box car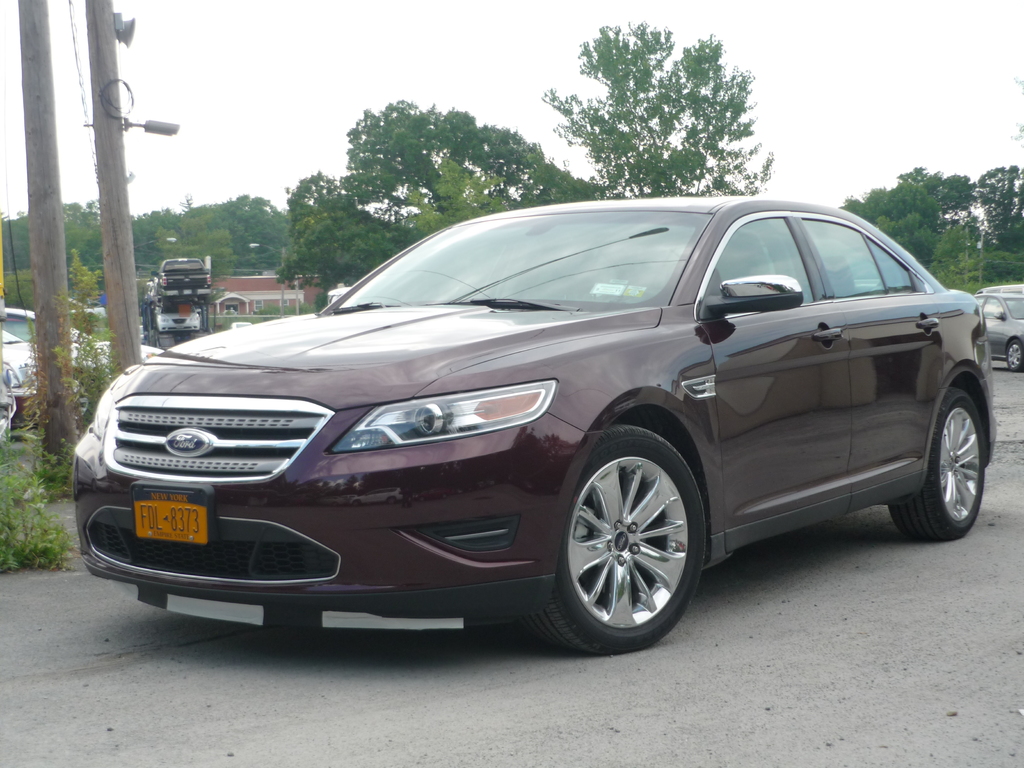
{"left": 147, "top": 252, "right": 212, "bottom": 303}
